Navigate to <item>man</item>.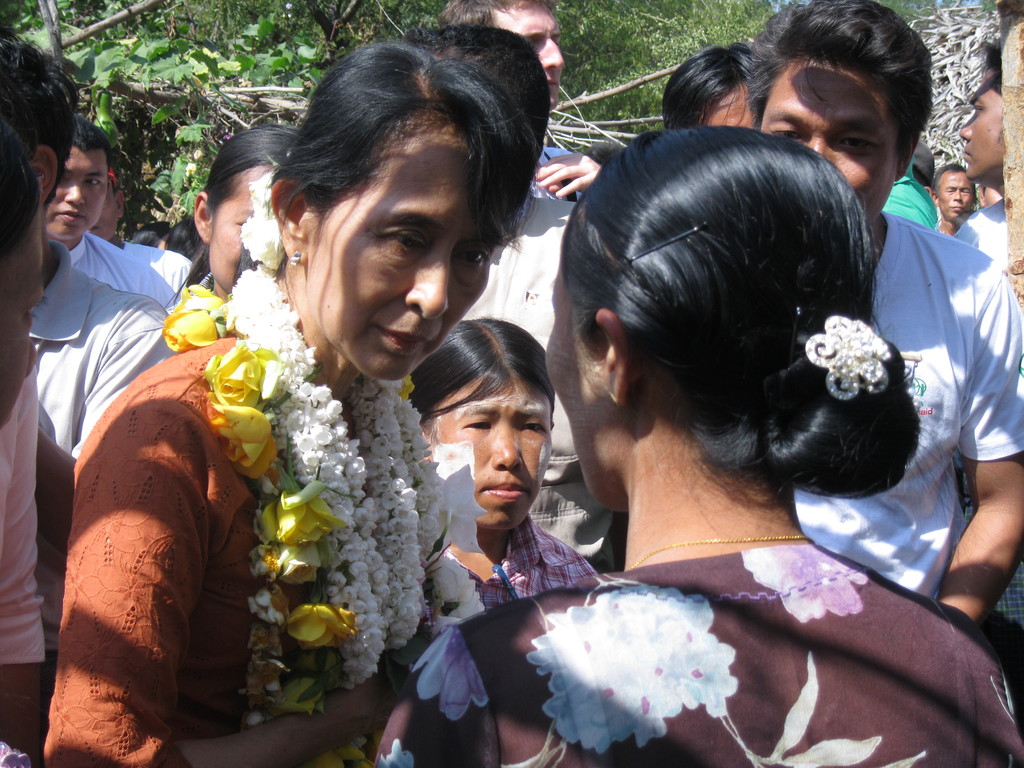
Navigation target: bbox=[0, 36, 170, 758].
